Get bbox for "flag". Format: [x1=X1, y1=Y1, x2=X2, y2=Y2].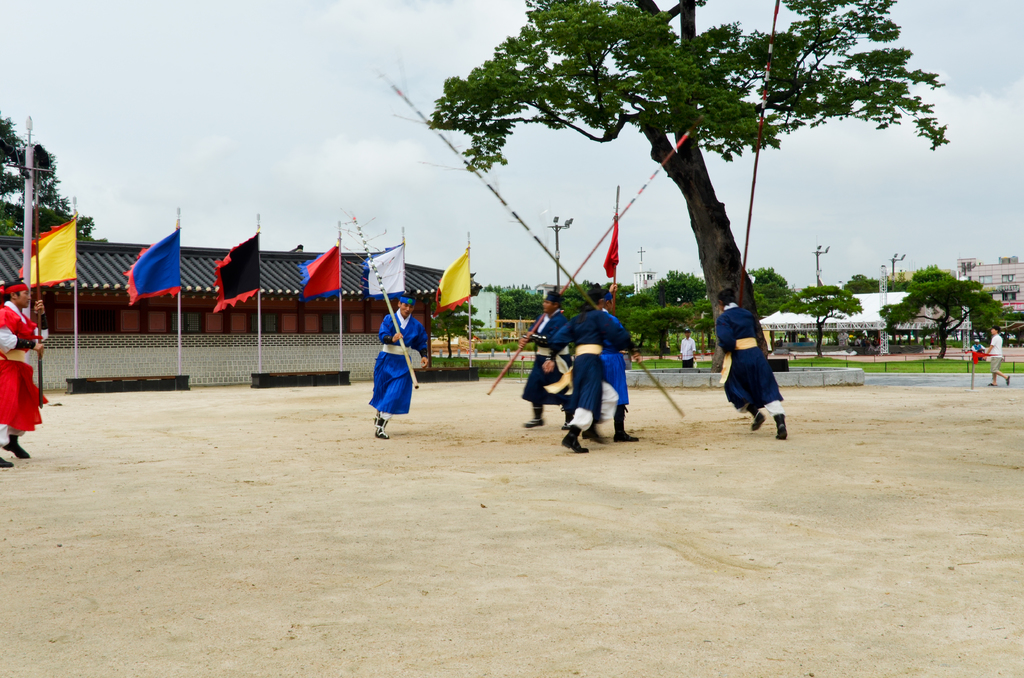
[x1=124, y1=227, x2=181, y2=301].
